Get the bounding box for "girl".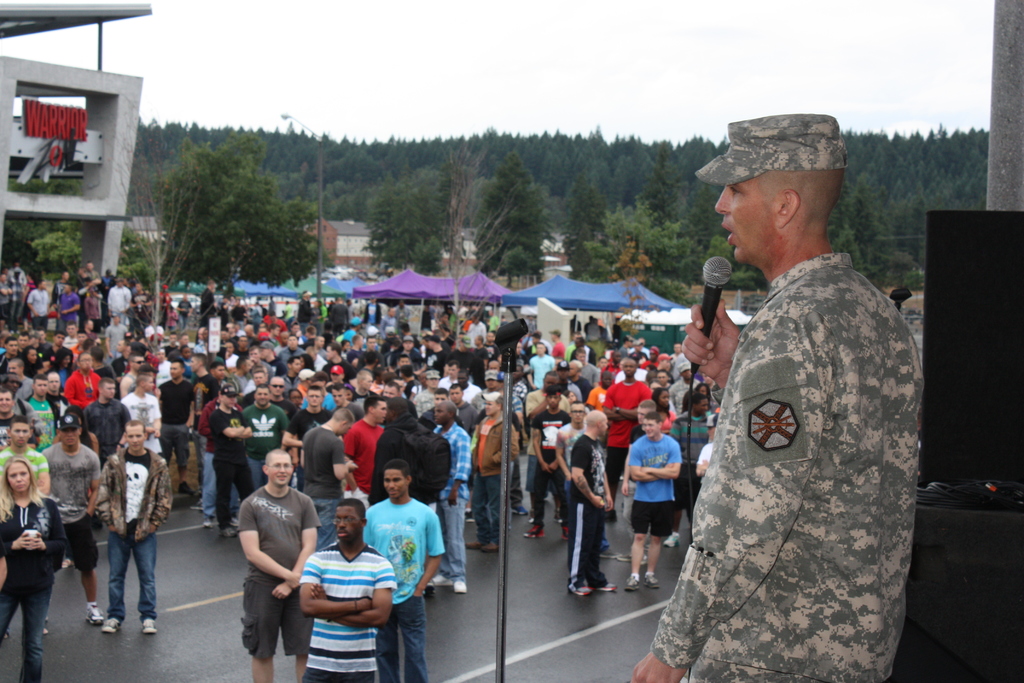
pyautogui.locateOnScreen(0, 457, 65, 679).
